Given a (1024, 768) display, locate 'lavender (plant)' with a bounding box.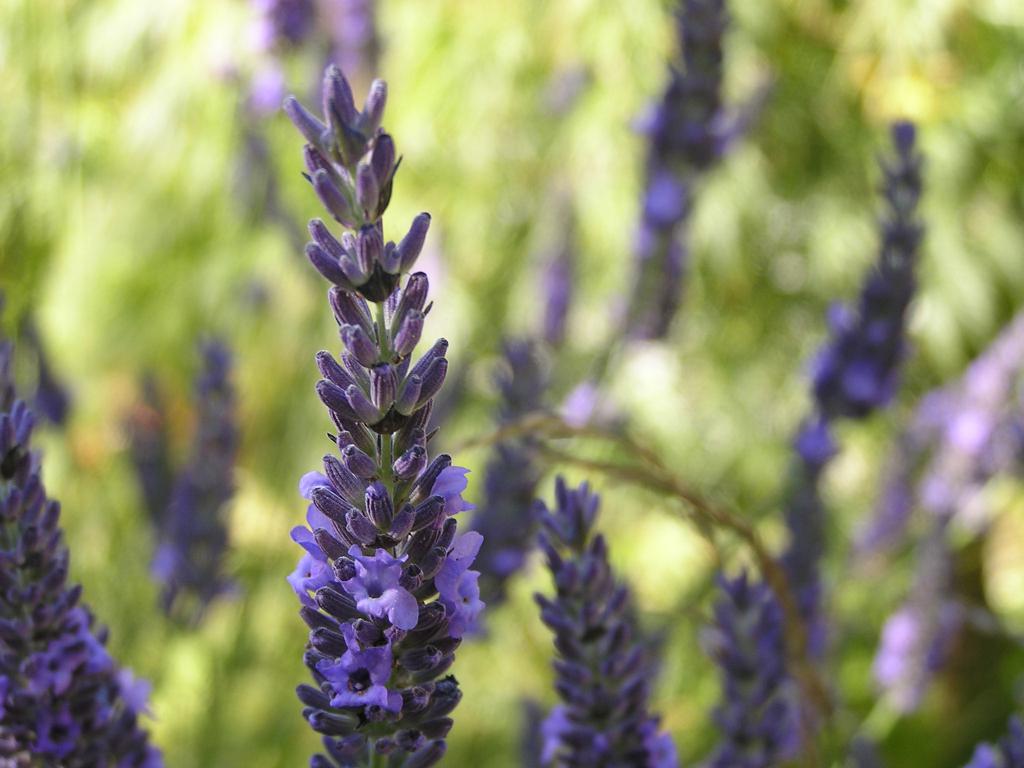
Located: (525, 49, 598, 156).
